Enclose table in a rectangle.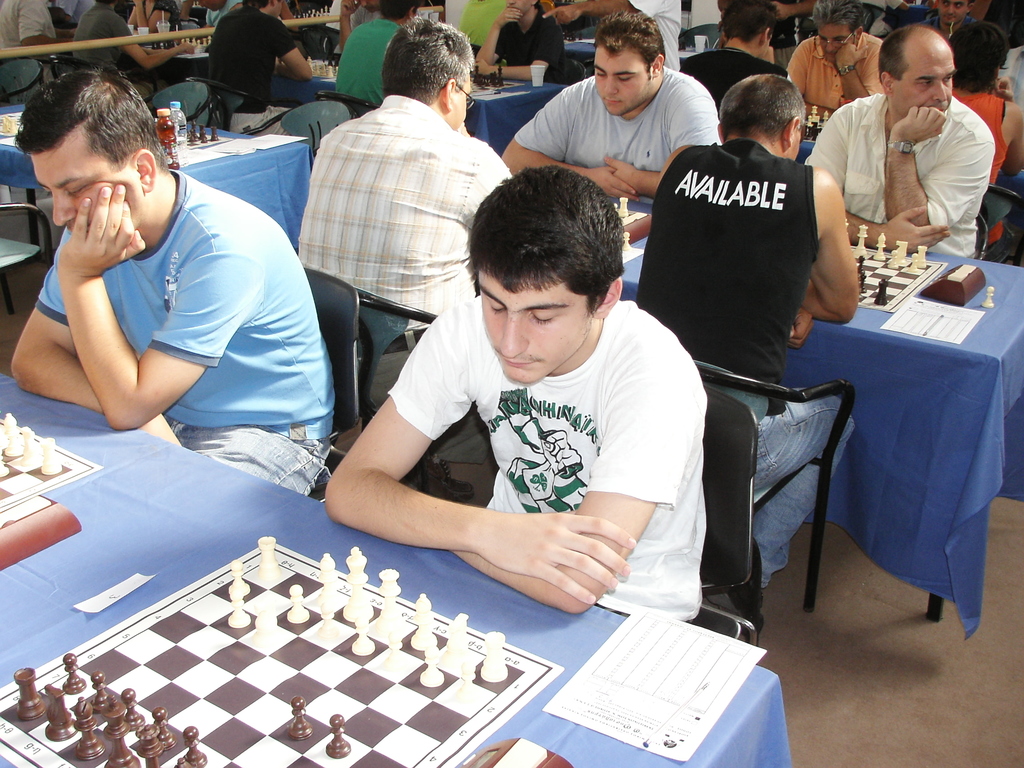
bbox=(278, 54, 568, 155).
